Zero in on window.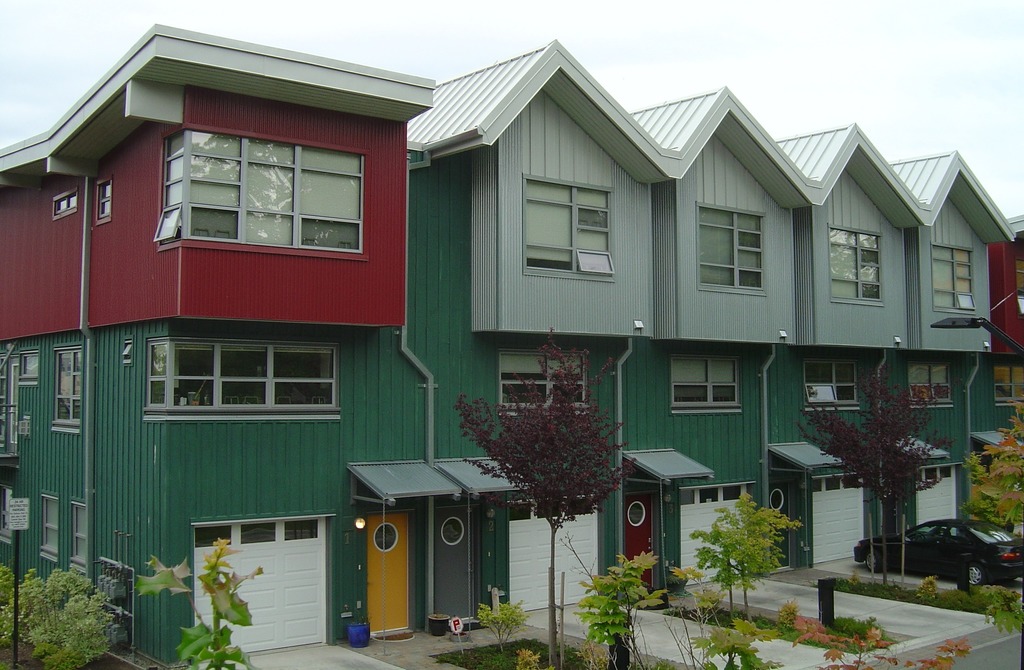
Zeroed in: select_region(35, 502, 97, 569).
